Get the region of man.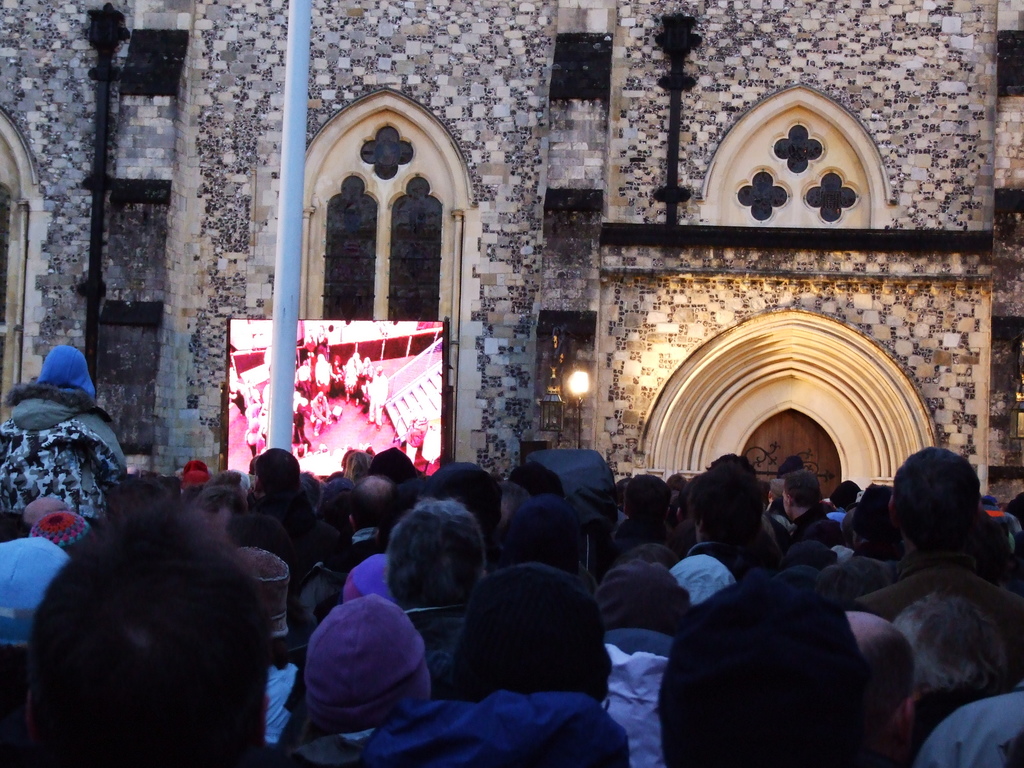
box(814, 484, 854, 529).
